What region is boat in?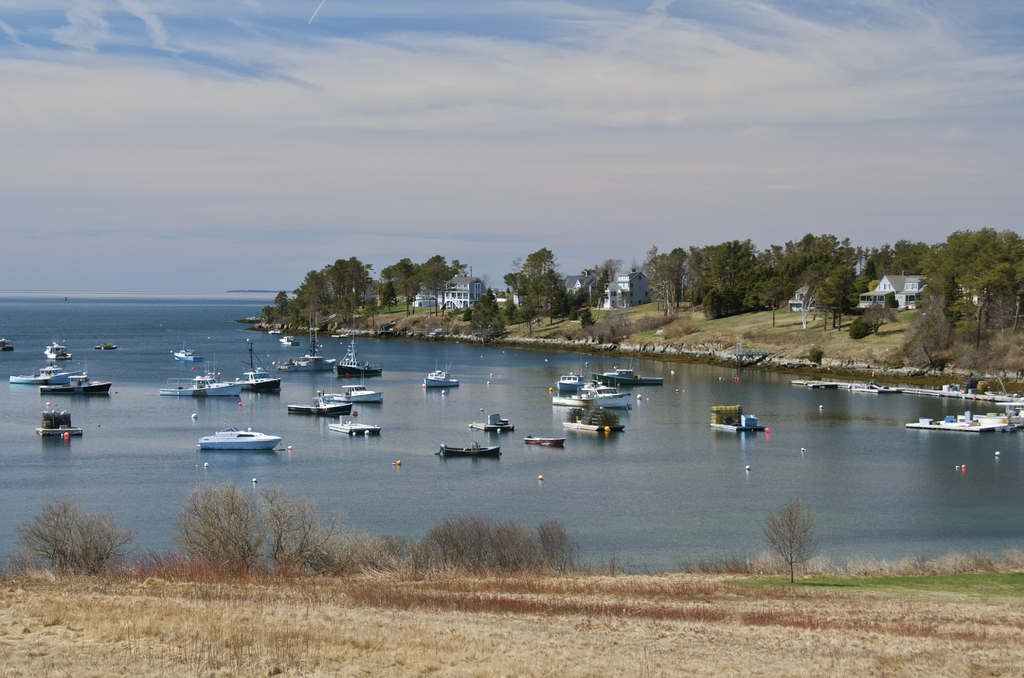
(x1=473, y1=411, x2=514, y2=431).
